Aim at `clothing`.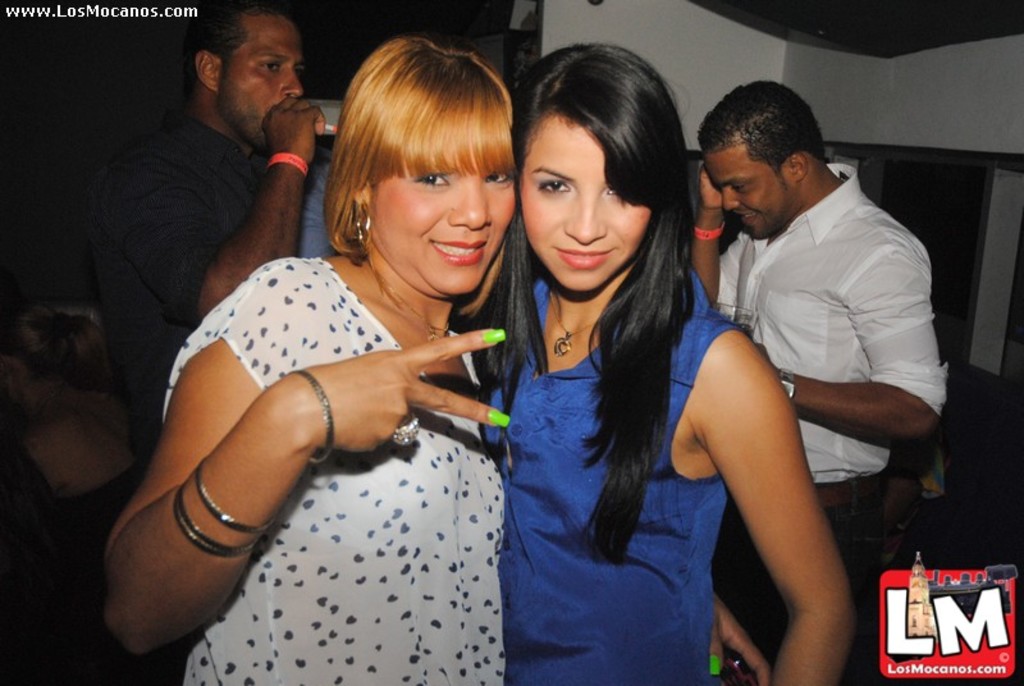
Aimed at <bbox>87, 108, 334, 451</bbox>.
